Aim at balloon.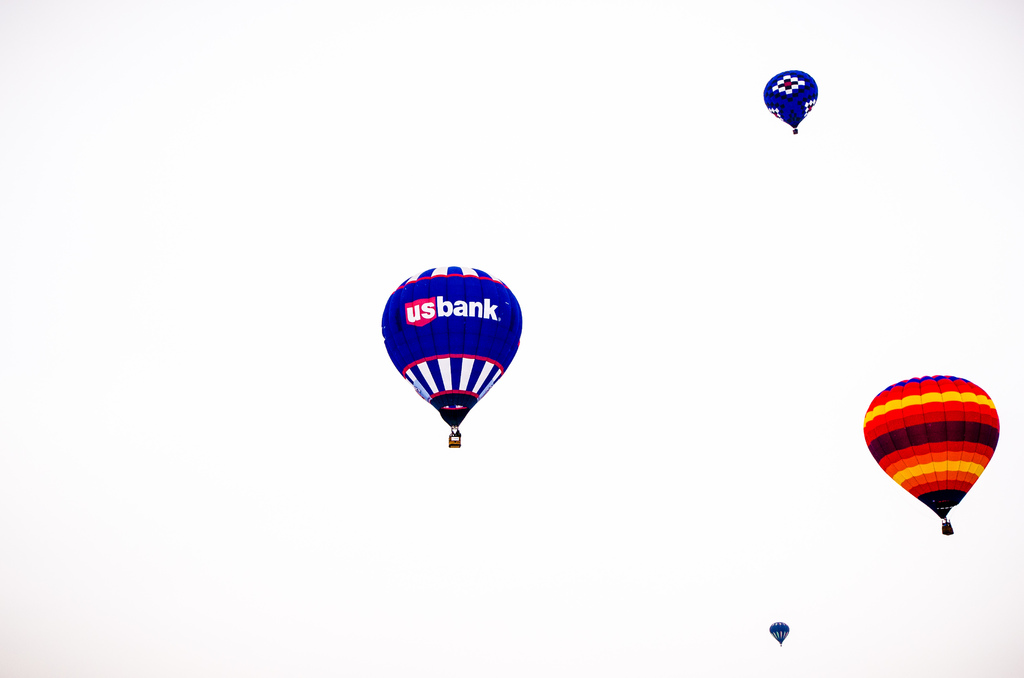
Aimed at region(761, 70, 816, 129).
